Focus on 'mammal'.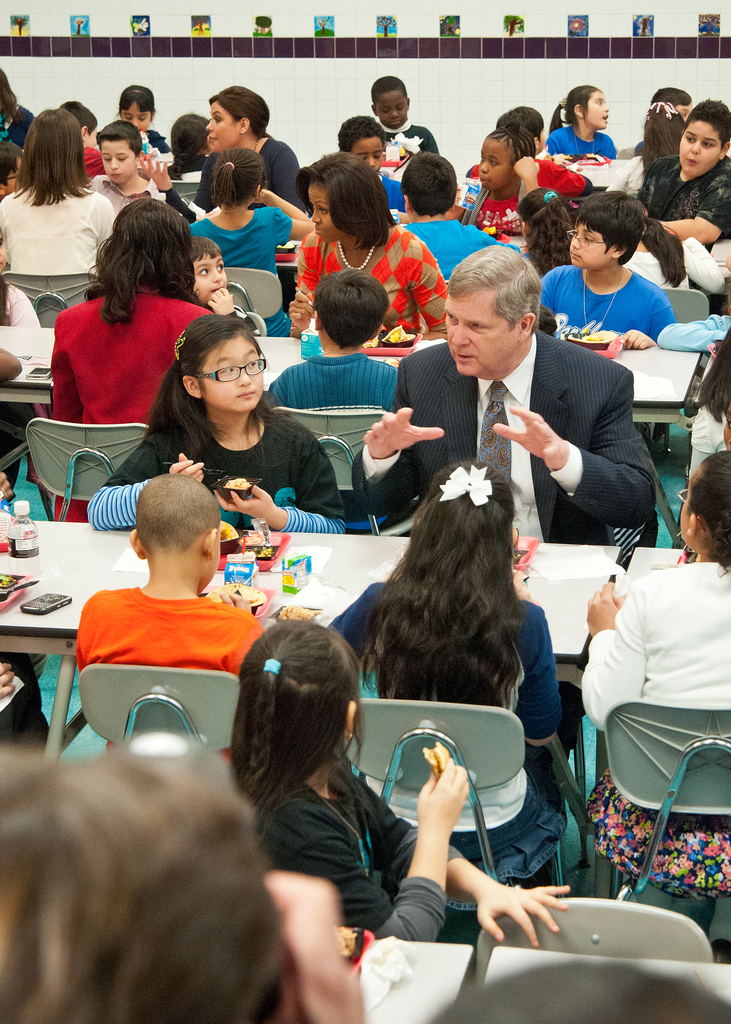
Focused at (left=207, top=90, right=298, bottom=212).
